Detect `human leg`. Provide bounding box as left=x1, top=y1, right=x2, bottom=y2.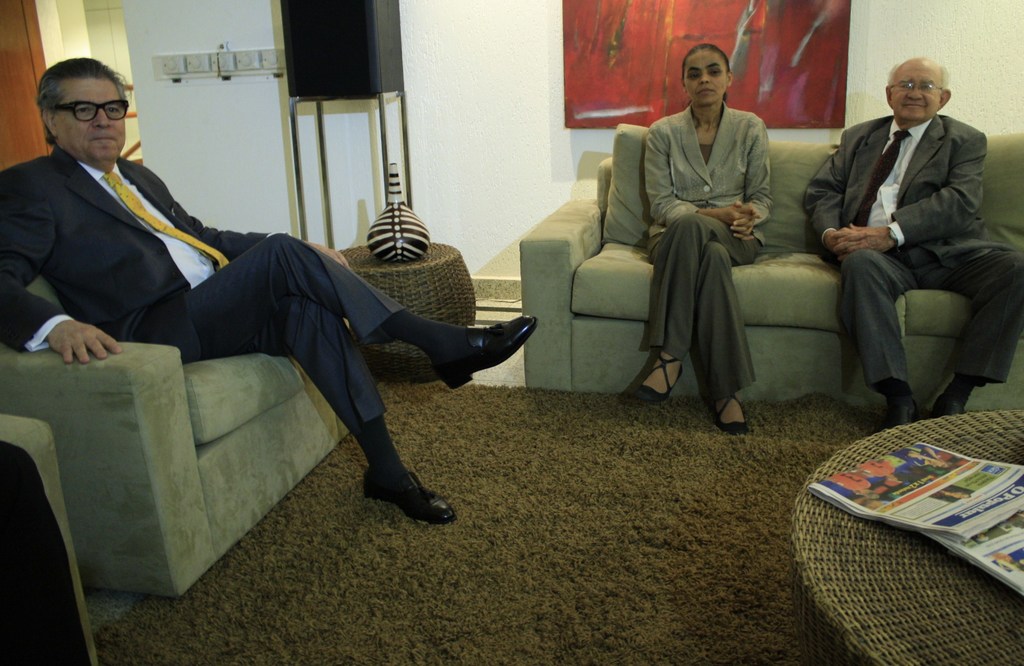
left=223, top=294, right=459, bottom=524.
